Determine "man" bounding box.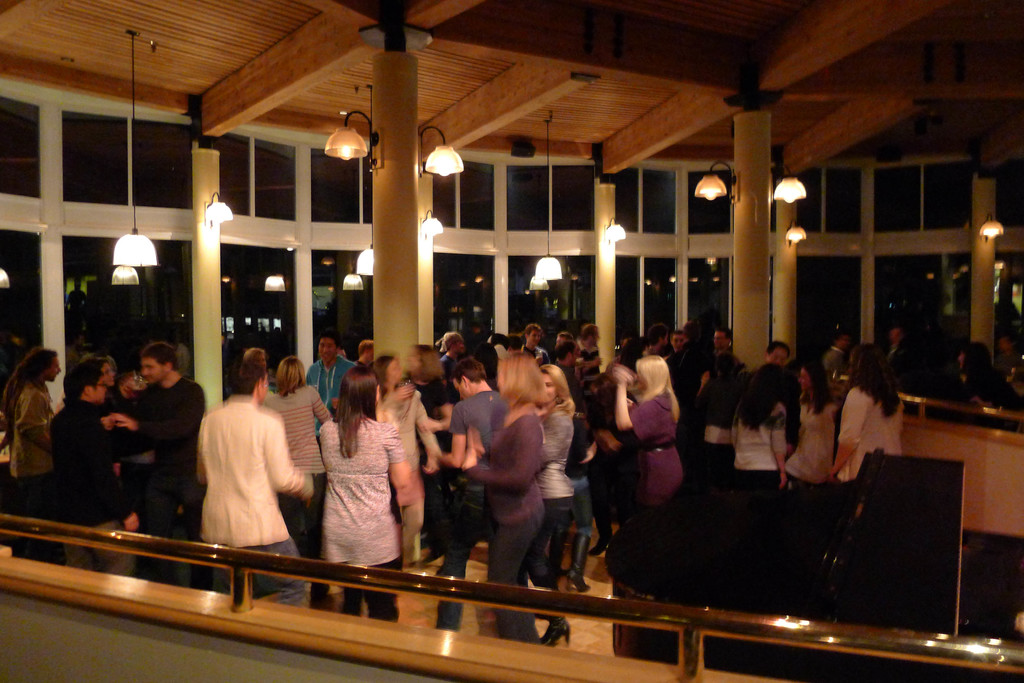
Determined: 556/332/575/346.
